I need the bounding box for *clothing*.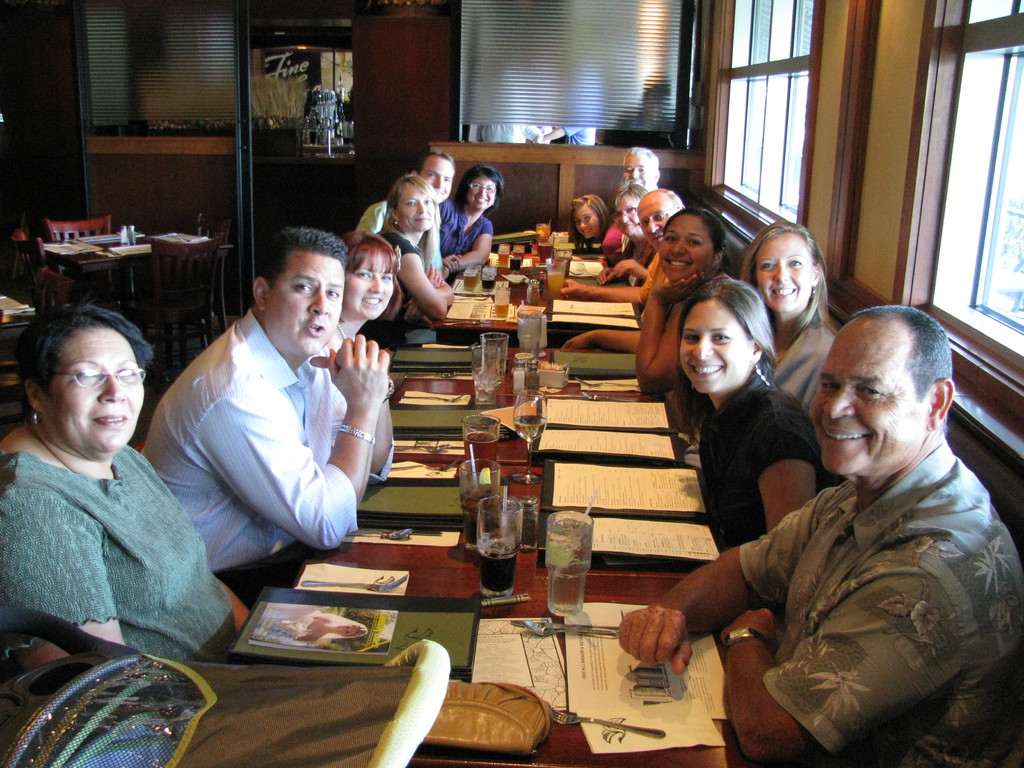
Here it is: [678,381,1006,748].
